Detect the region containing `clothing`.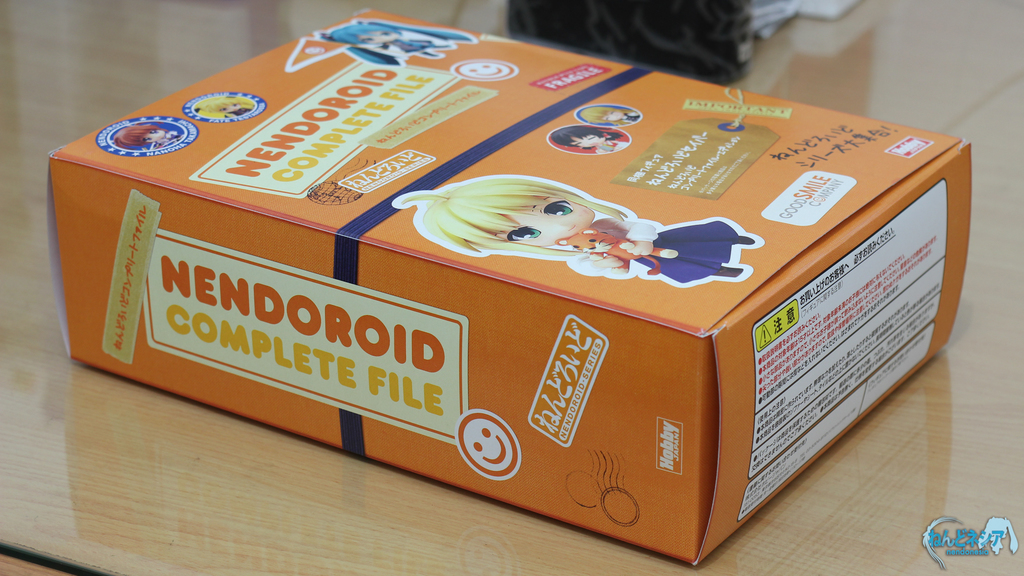
pyautogui.locateOnScreen(566, 225, 733, 292).
